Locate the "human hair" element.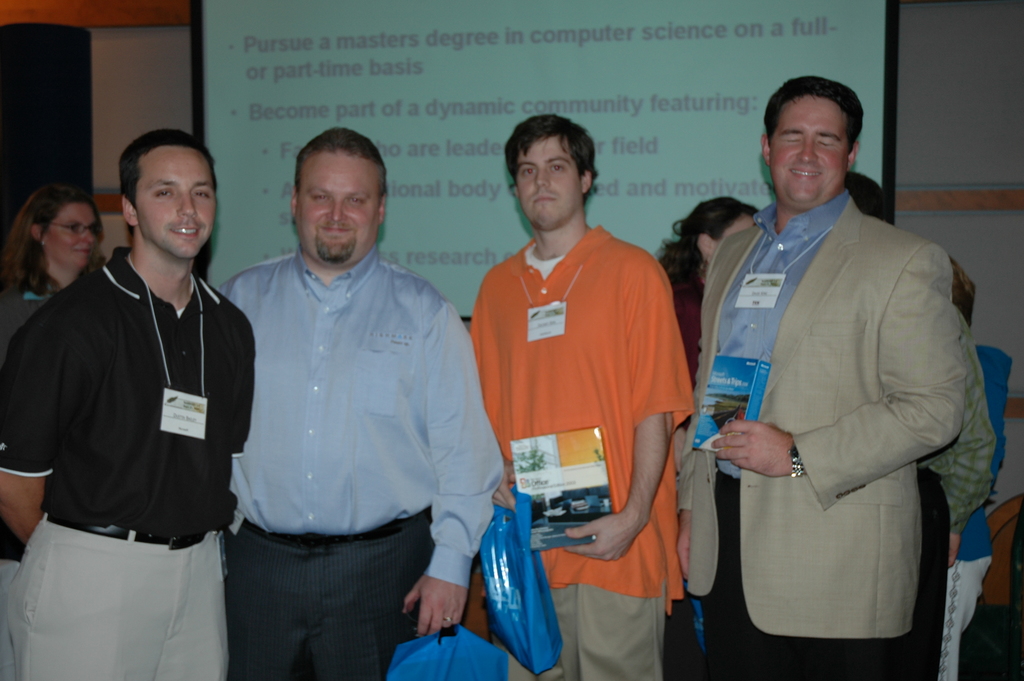
Element bbox: select_region(762, 79, 867, 162).
